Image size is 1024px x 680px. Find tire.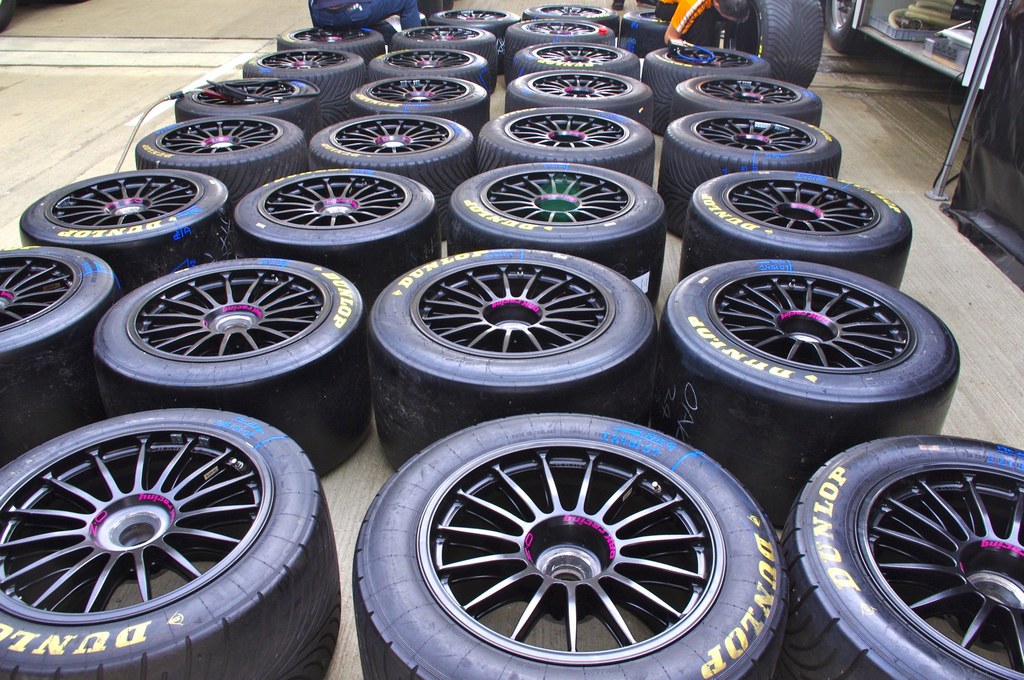
(676,170,915,293).
